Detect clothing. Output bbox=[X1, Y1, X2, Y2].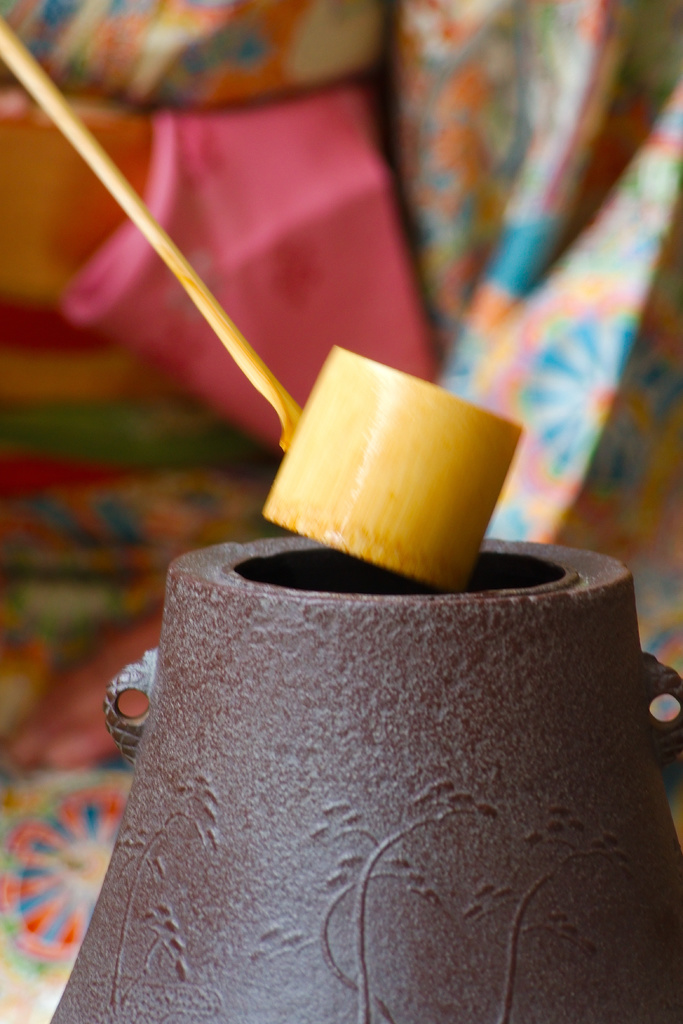
bbox=[0, 0, 682, 1021].
